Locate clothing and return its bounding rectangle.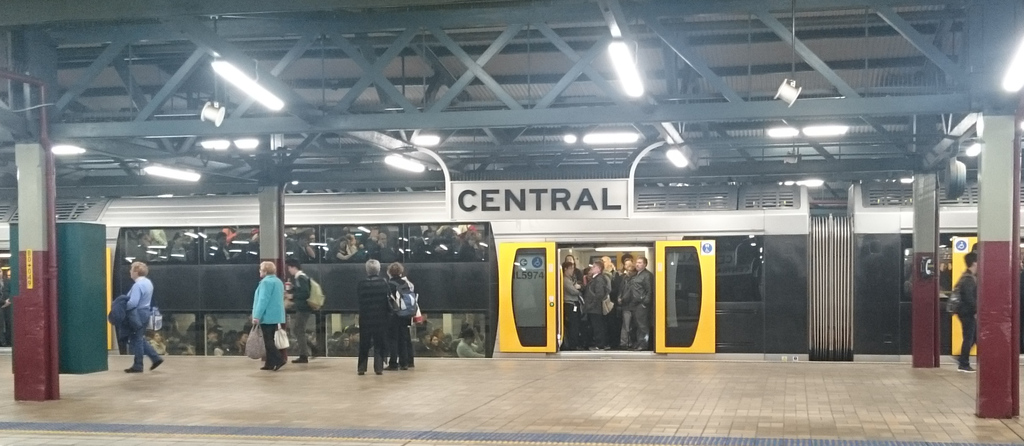
bbox=[355, 270, 393, 372].
